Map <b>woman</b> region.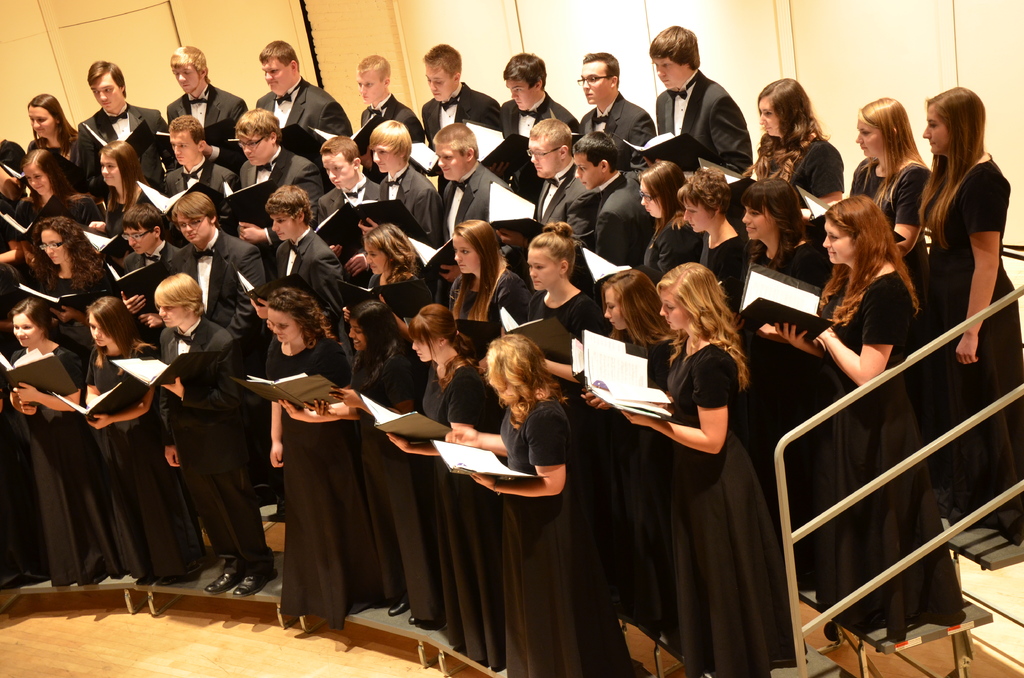
Mapped to [848, 93, 953, 257].
